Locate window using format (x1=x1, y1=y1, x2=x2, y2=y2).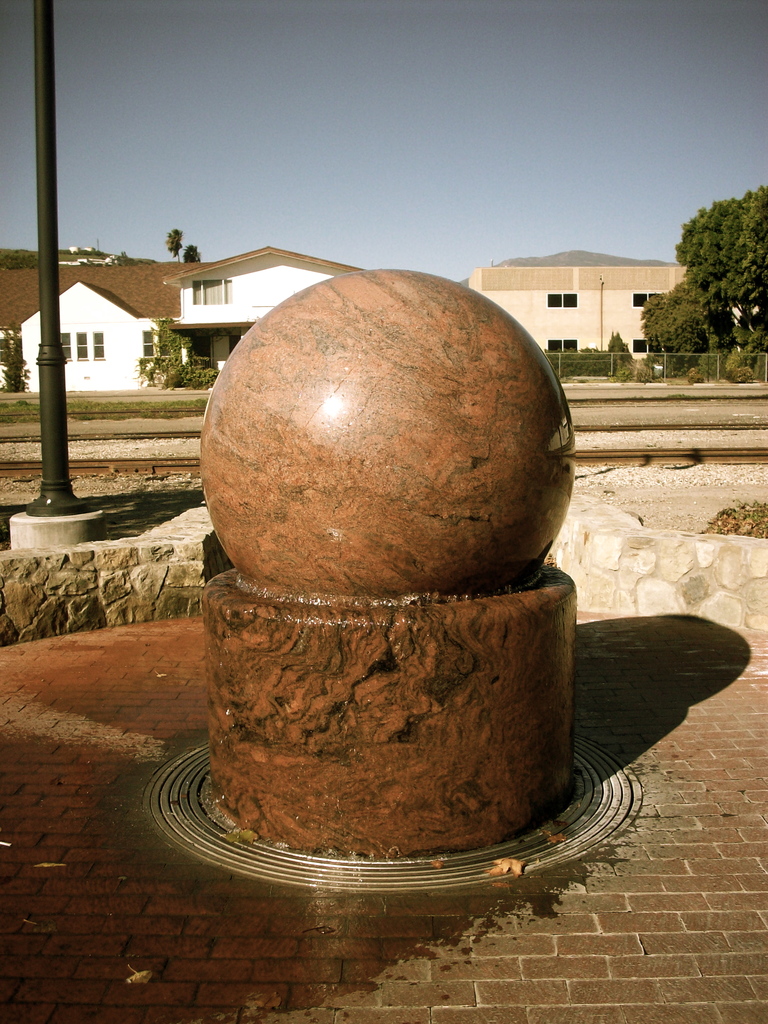
(x1=191, y1=277, x2=230, y2=303).
